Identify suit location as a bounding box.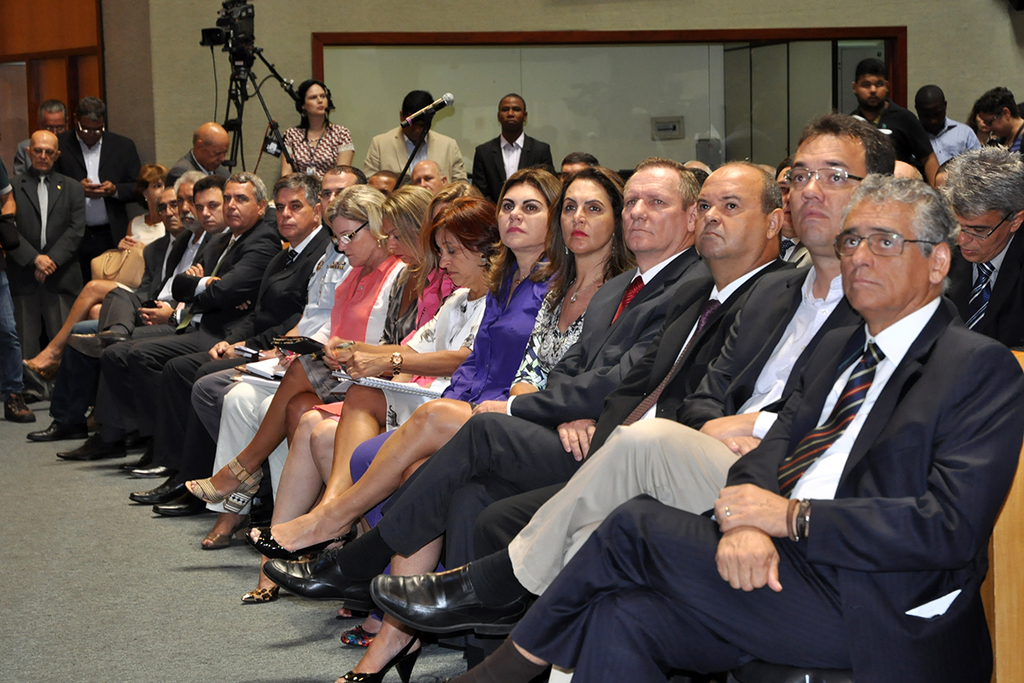
65,124,148,263.
